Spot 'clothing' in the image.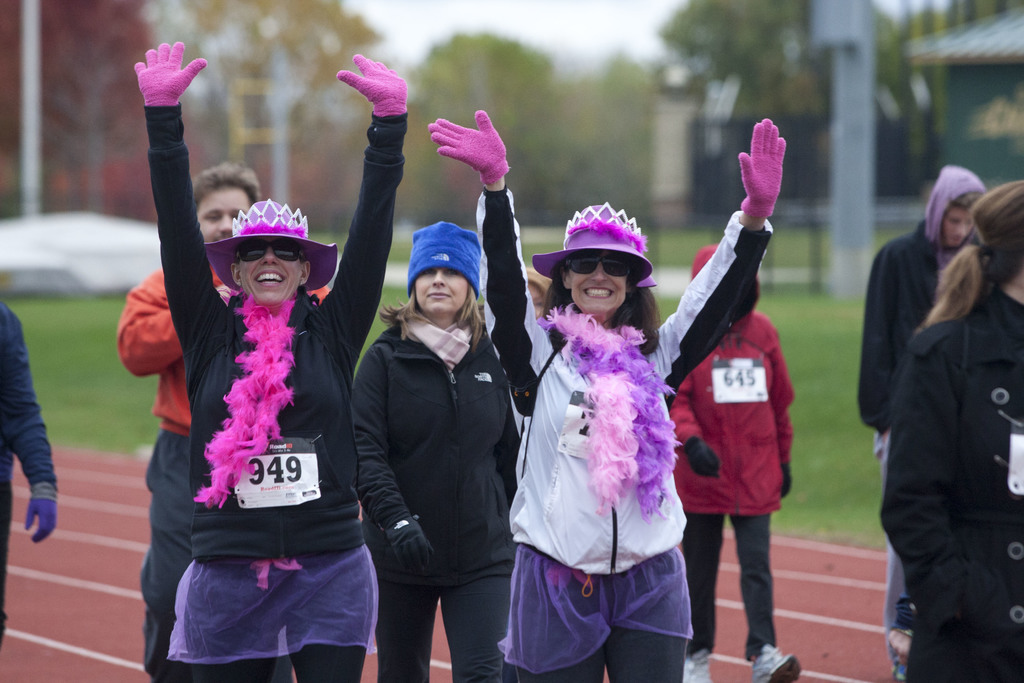
'clothing' found at 662, 309, 788, 514.
